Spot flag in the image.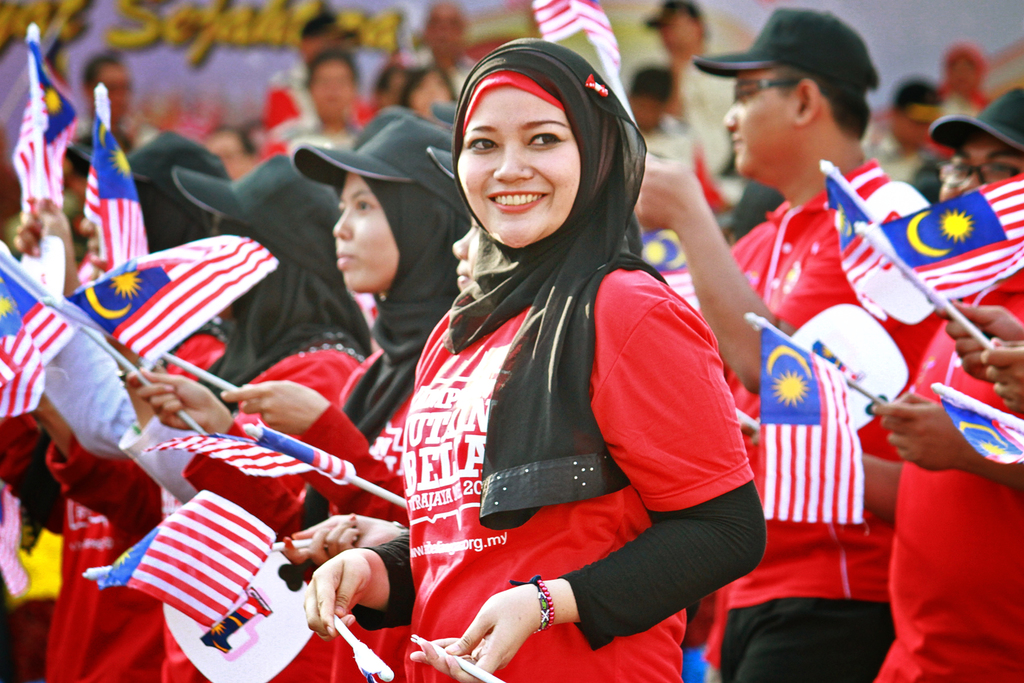
flag found at (x1=934, y1=389, x2=1023, y2=465).
